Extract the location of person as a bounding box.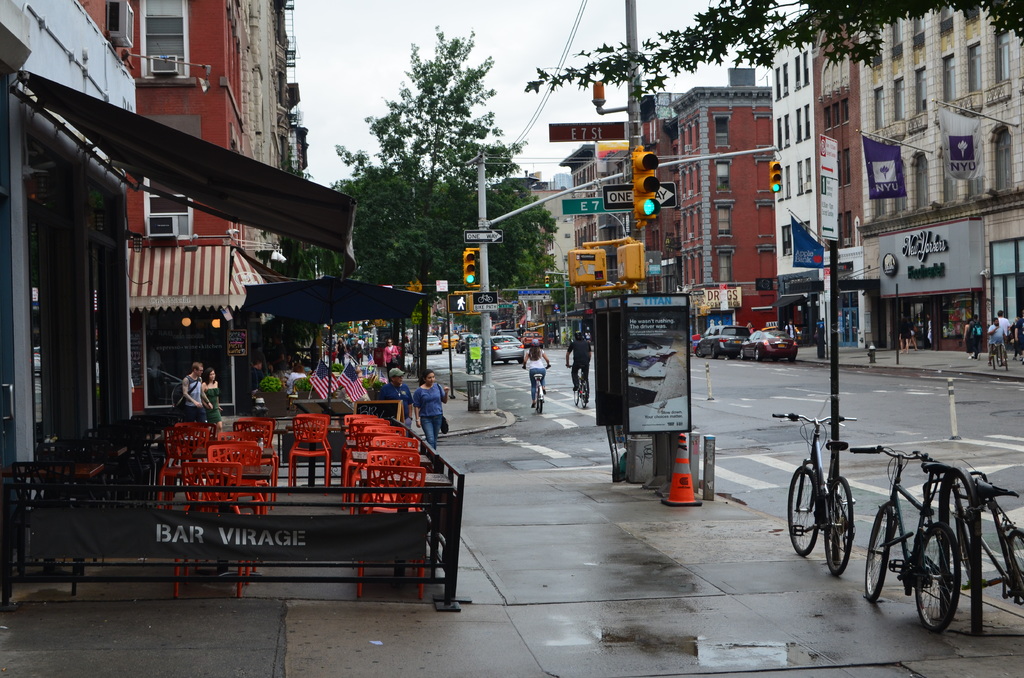
<box>201,366,223,436</box>.
